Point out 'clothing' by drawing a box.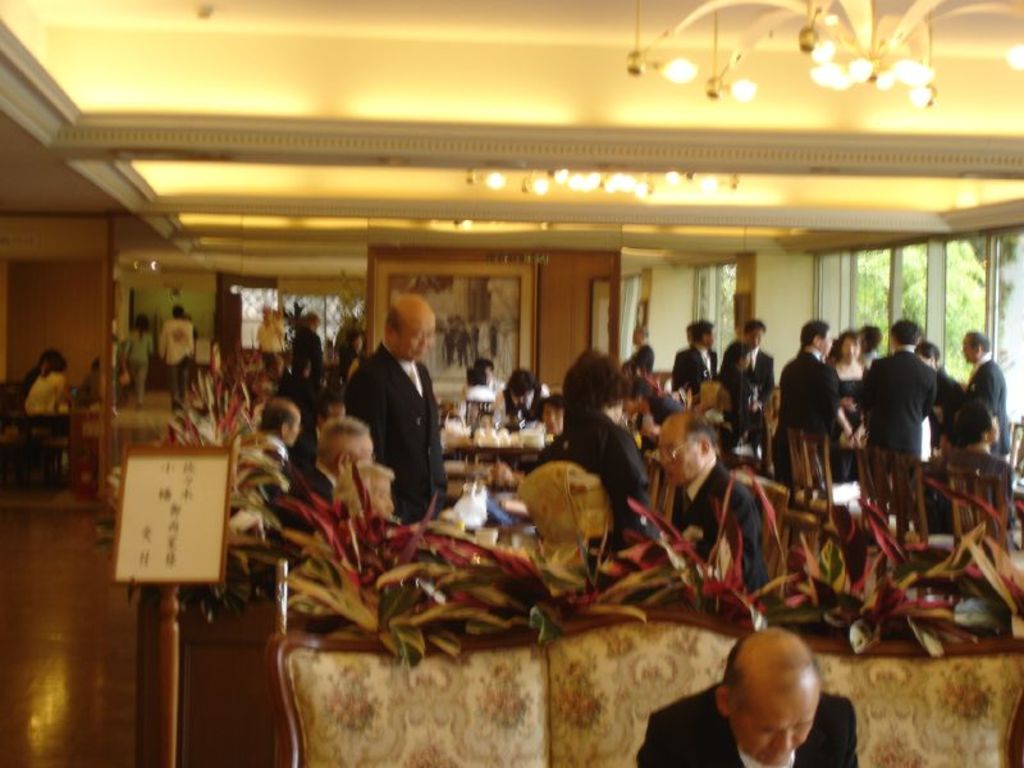
select_region(635, 678, 856, 767).
